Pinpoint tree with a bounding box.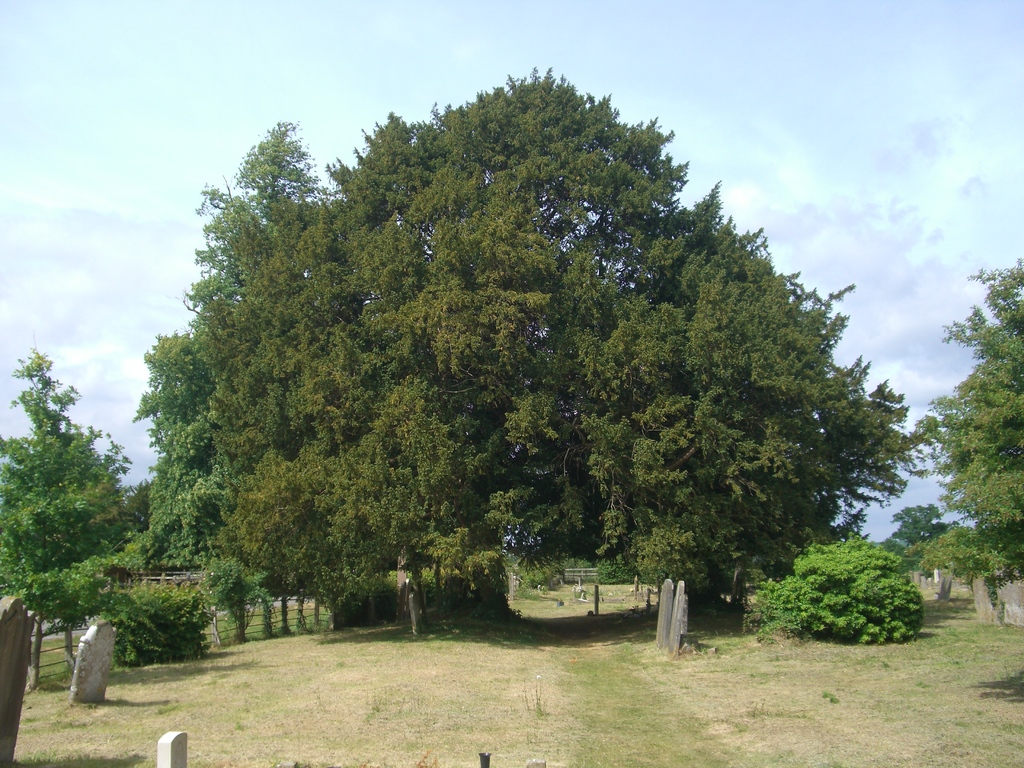
759,547,924,644.
